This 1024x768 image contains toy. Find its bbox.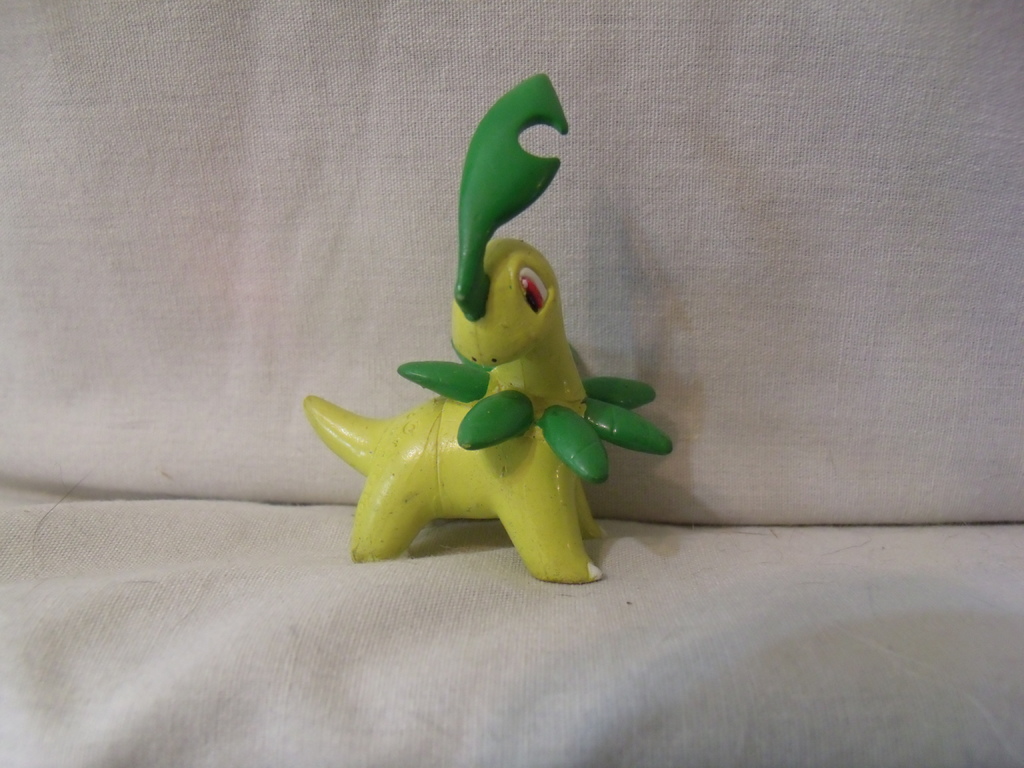
BBox(308, 108, 670, 556).
